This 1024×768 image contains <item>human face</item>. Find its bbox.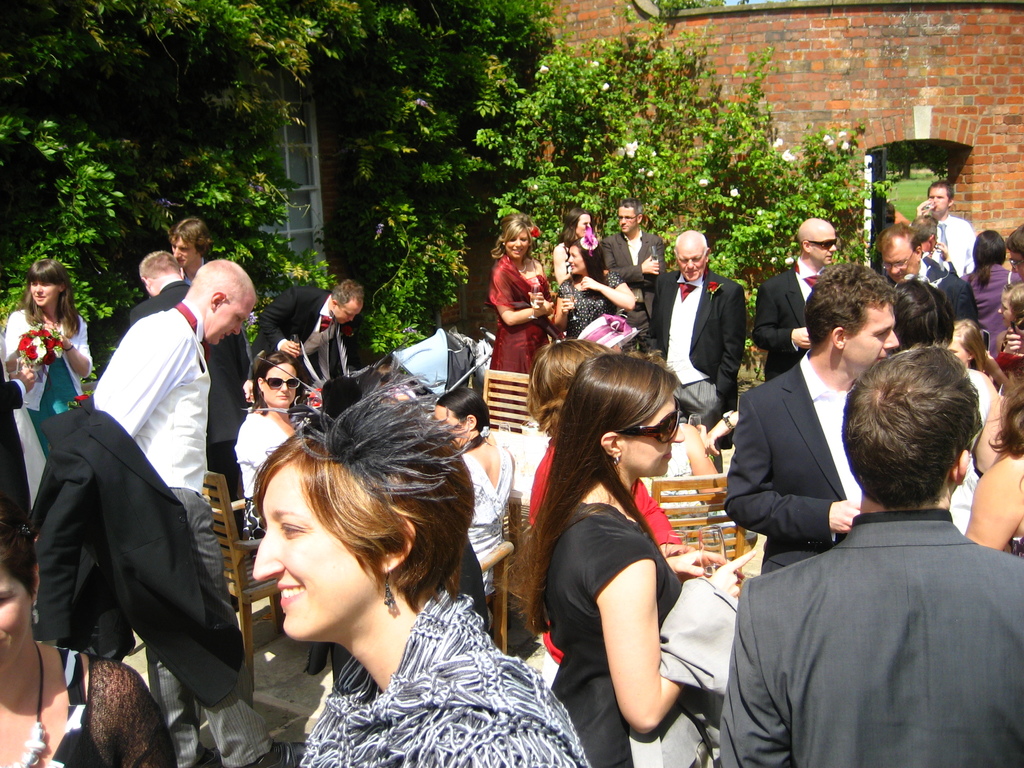
locate(616, 204, 639, 238).
